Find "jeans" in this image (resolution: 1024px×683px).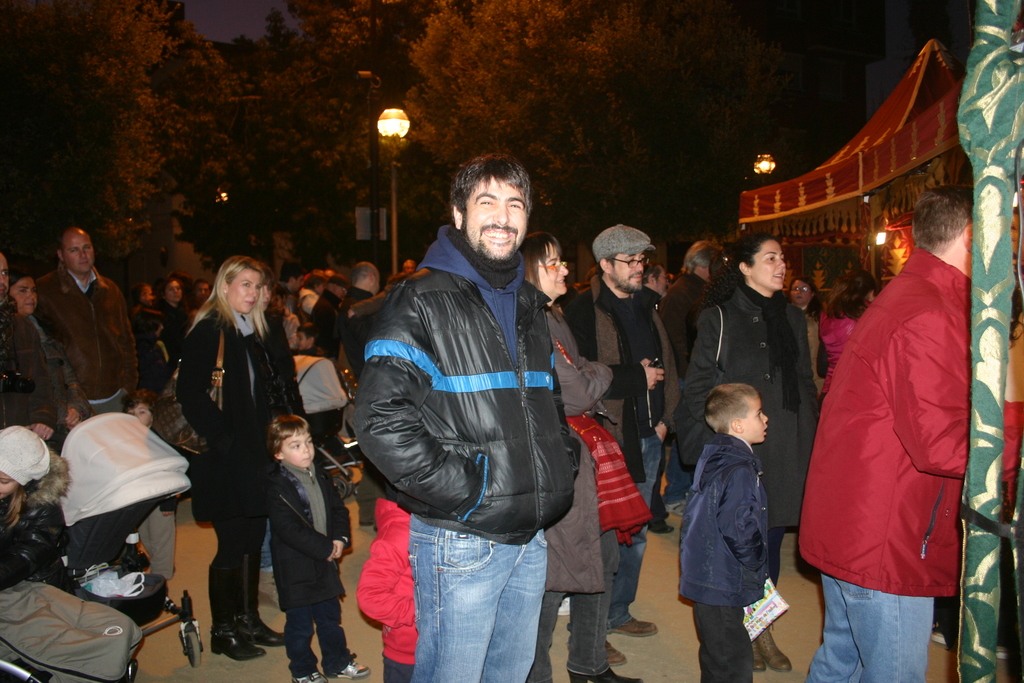
region(390, 526, 564, 682).
